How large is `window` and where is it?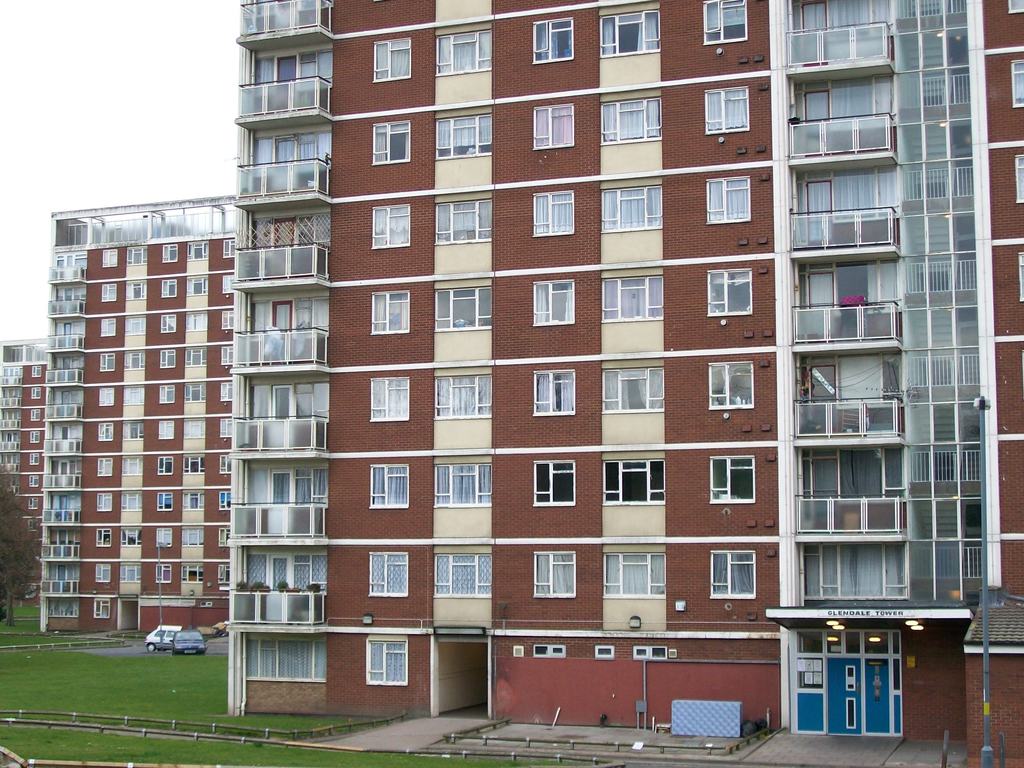
Bounding box: 250:387:273:419.
